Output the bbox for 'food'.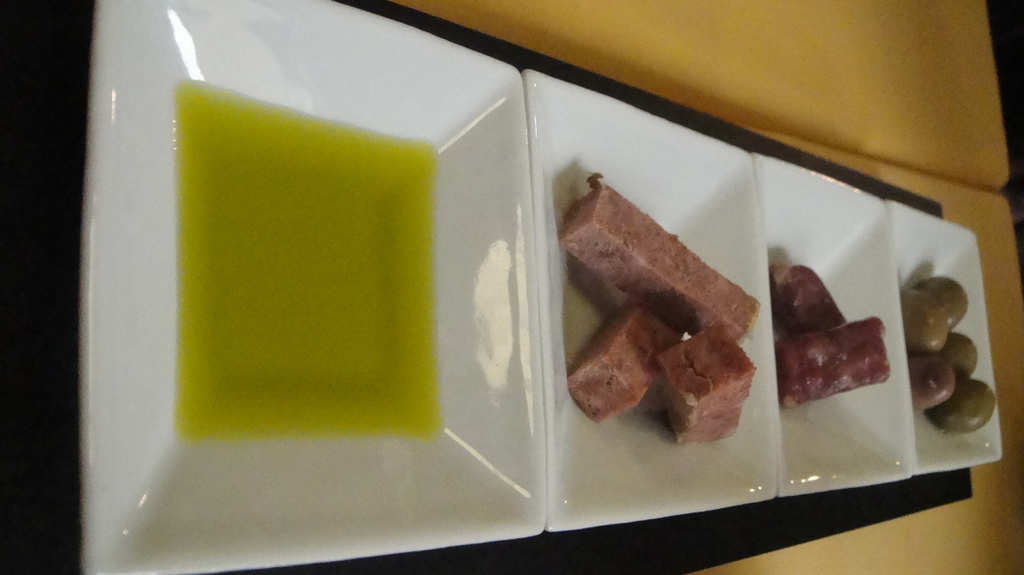
169 76 456 445.
